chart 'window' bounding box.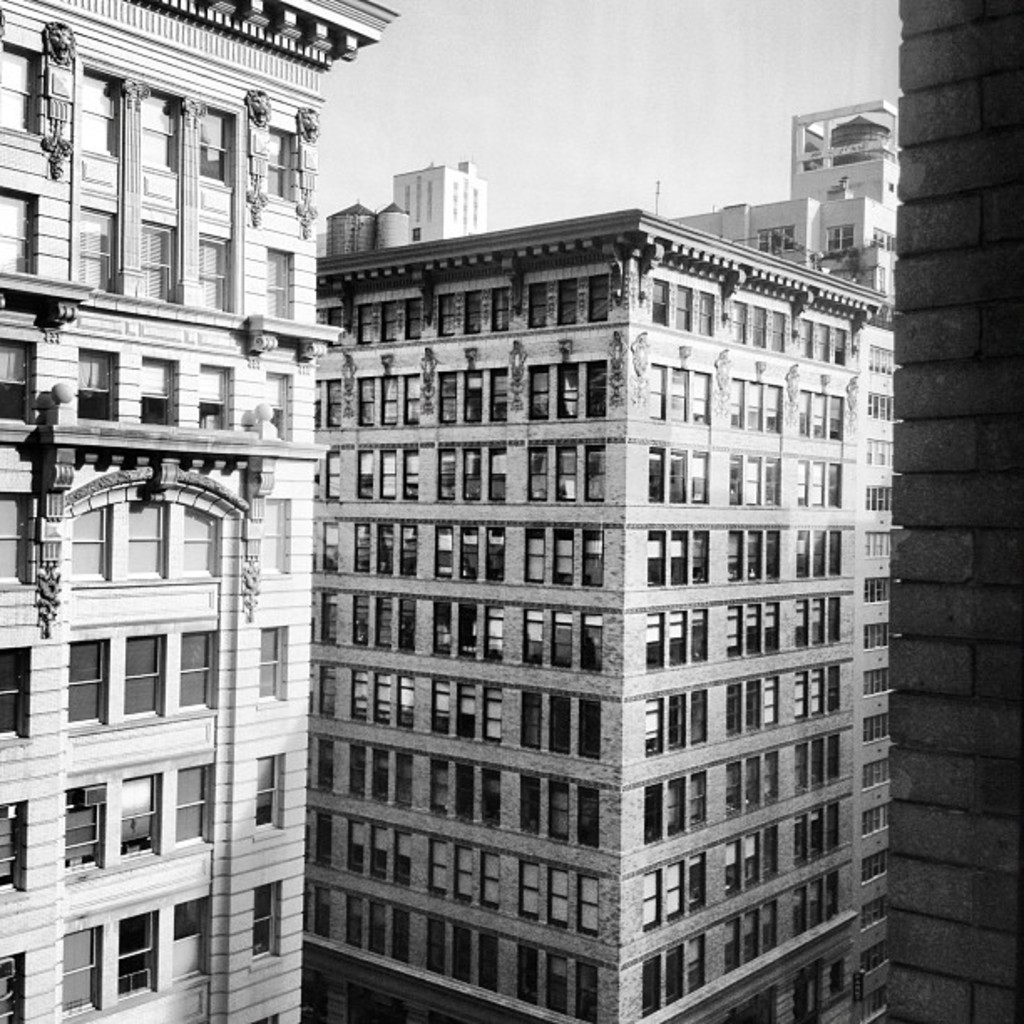
Charted: bbox(373, 376, 403, 425).
